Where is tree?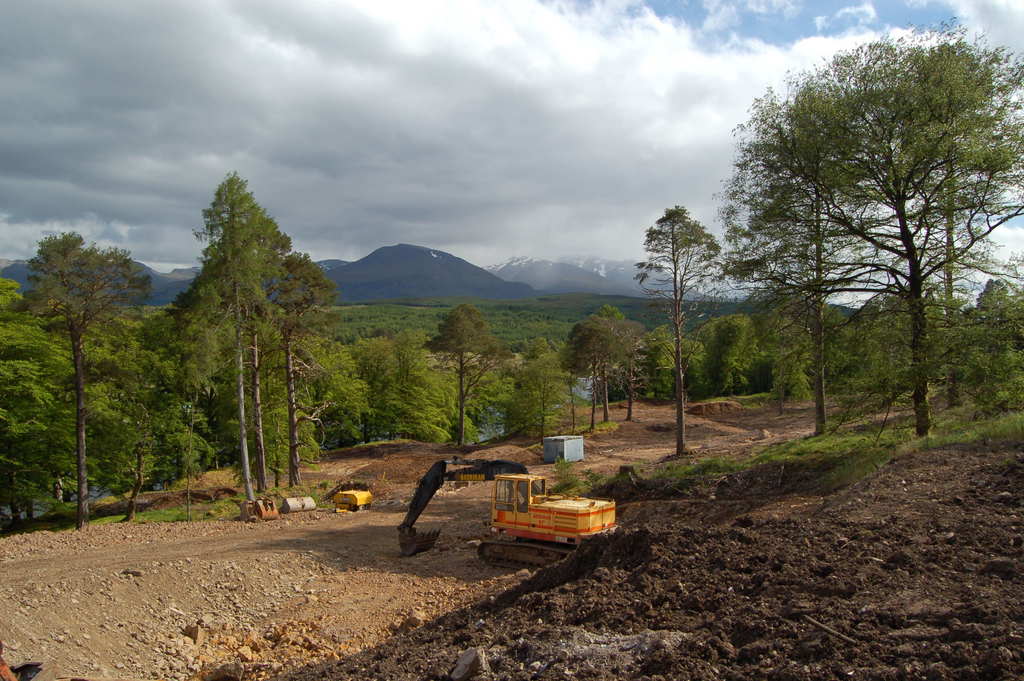
bbox=(699, 316, 781, 413).
